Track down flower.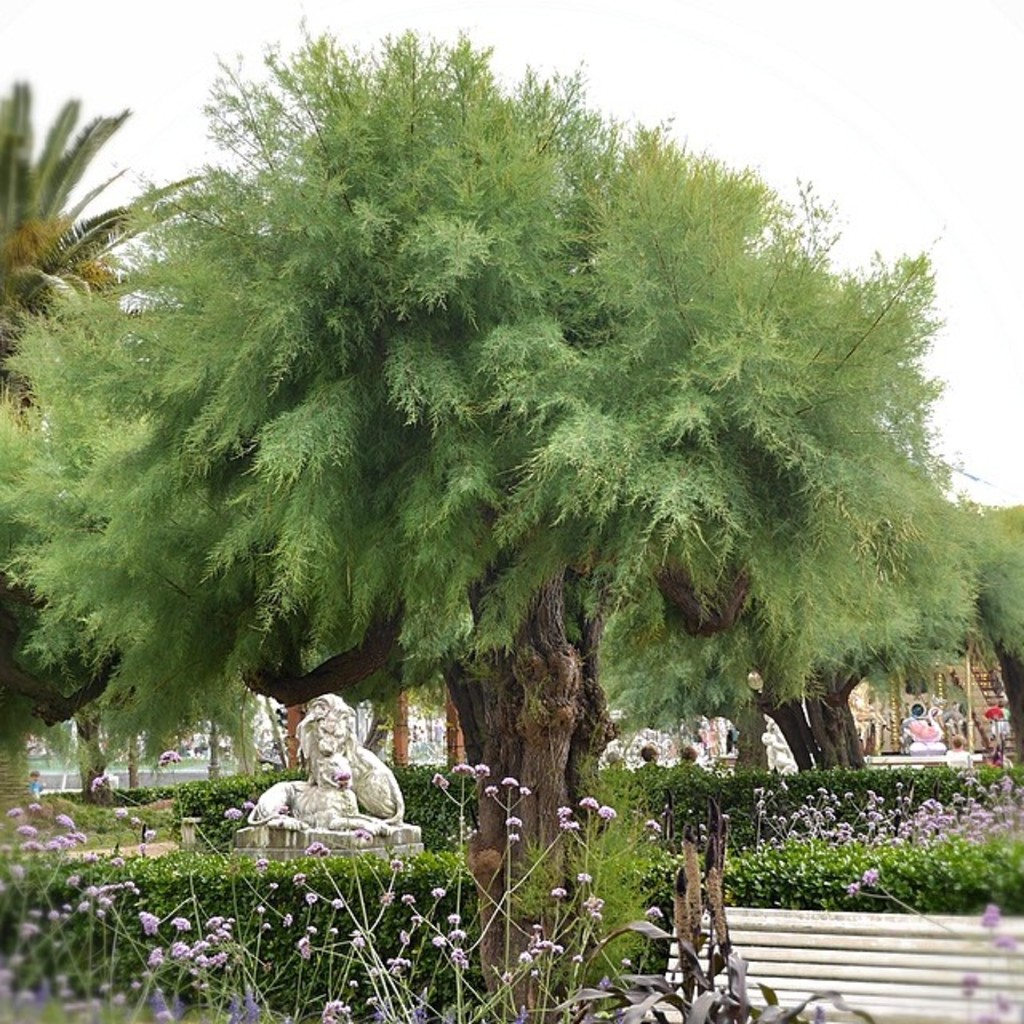
Tracked to <bbox>582, 894, 603, 920</bbox>.
